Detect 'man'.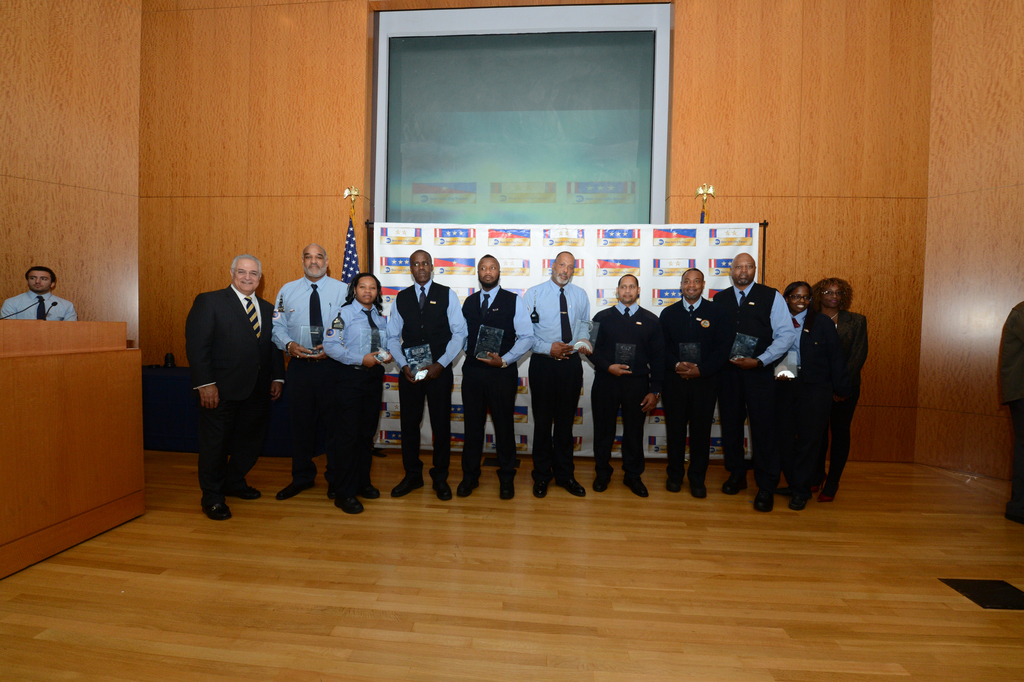
Detected at left=588, top=273, right=659, bottom=496.
